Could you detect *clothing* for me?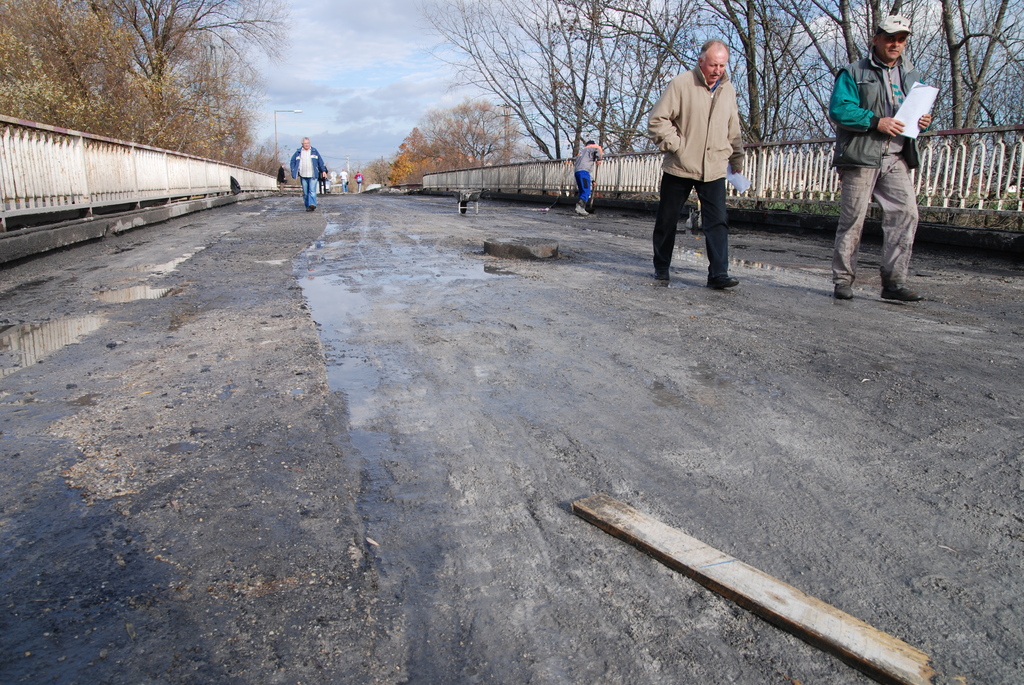
Detection result: Rect(648, 65, 742, 277).
